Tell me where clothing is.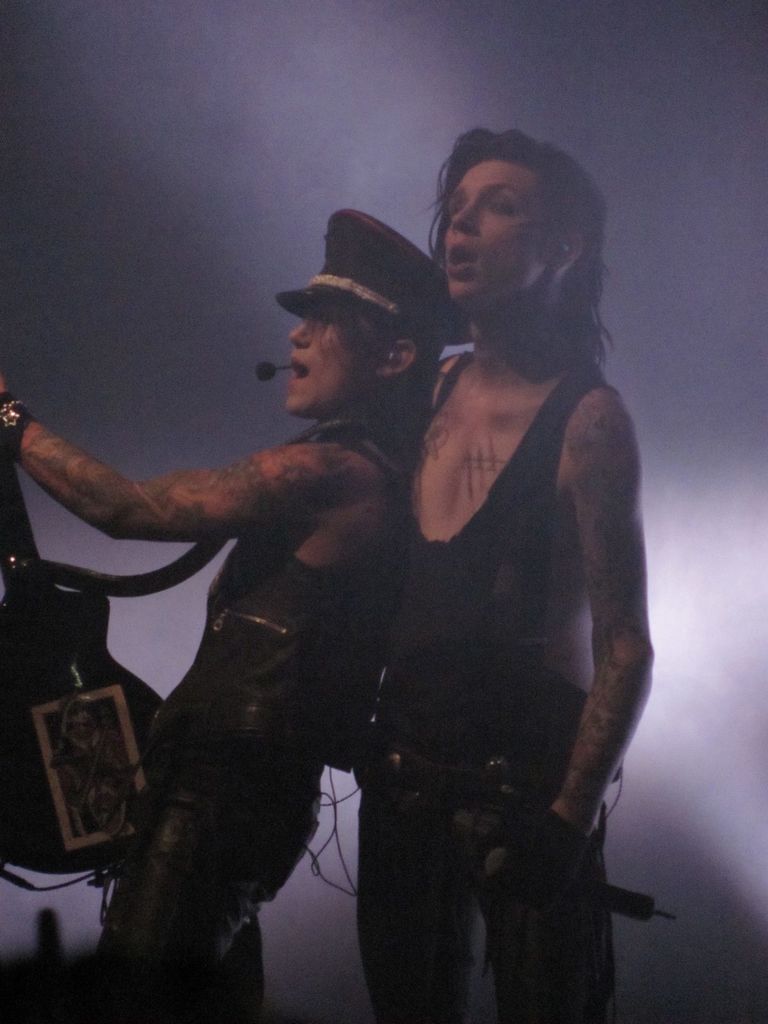
clothing is at box(90, 426, 408, 1023).
